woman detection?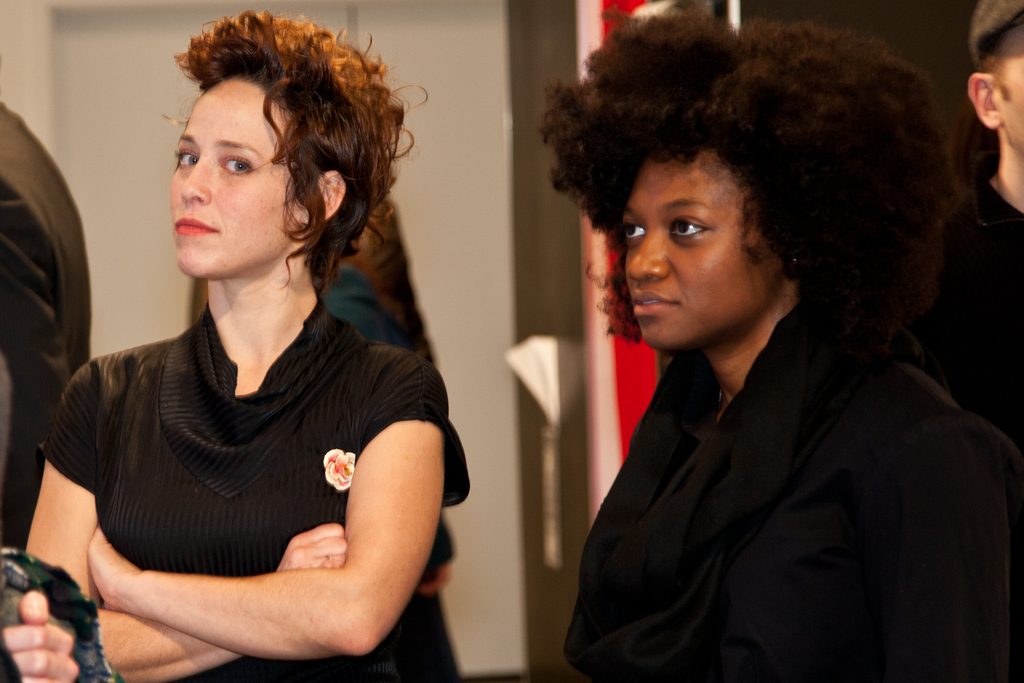
{"left": 0, "top": 6, "right": 461, "bottom": 682}
